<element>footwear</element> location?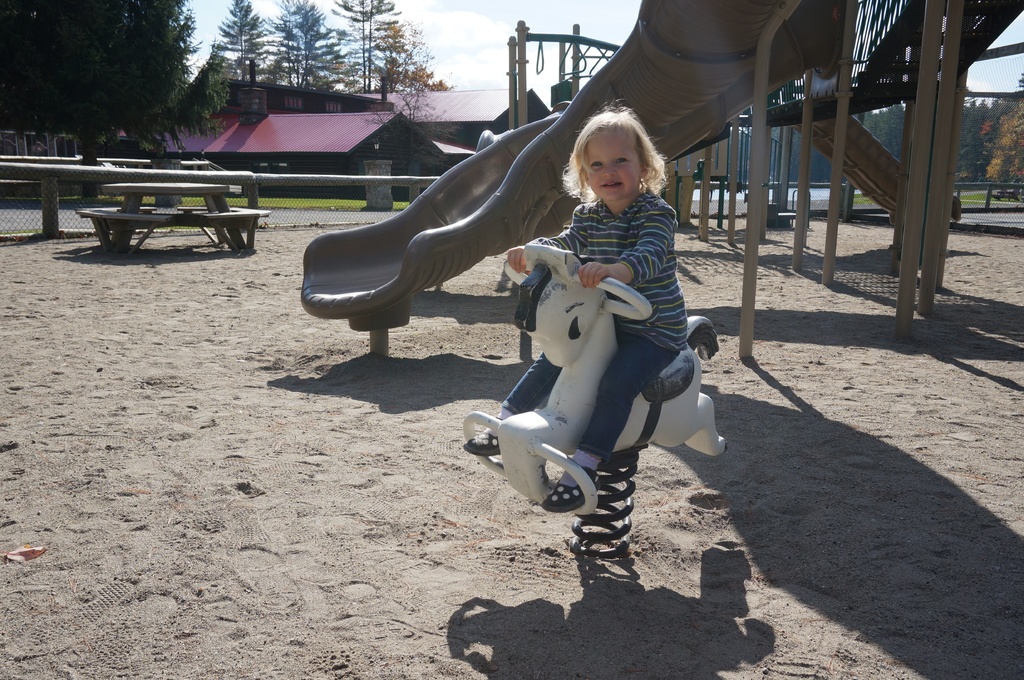
(x1=461, y1=426, x2=502, y2=457)
